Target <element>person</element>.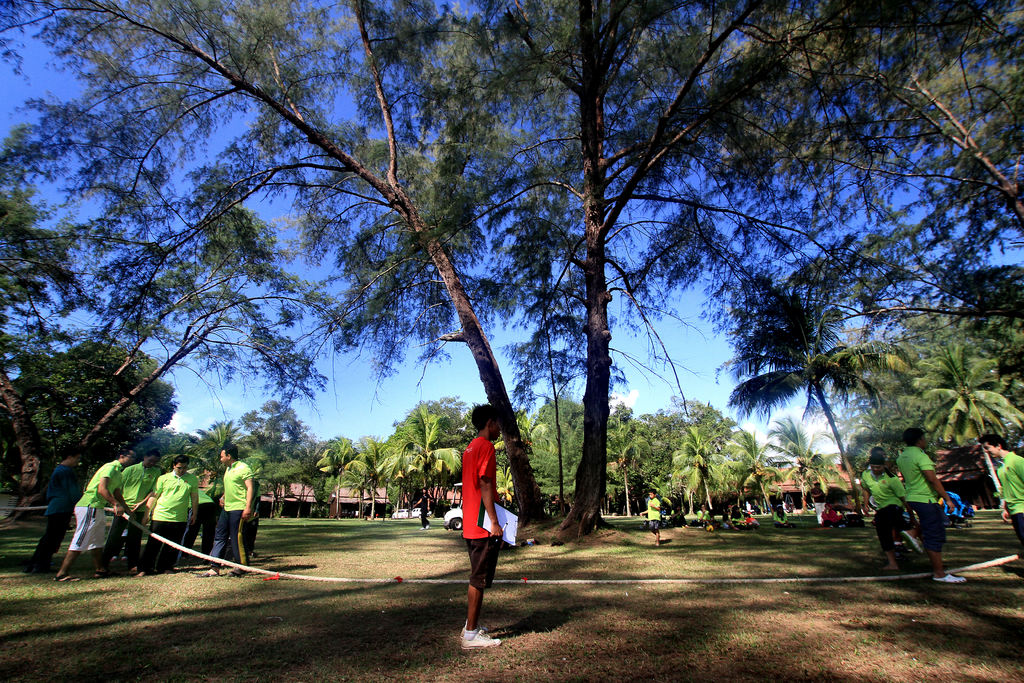
Target region: x1=446 y1=408 x2=518 y2=657.
